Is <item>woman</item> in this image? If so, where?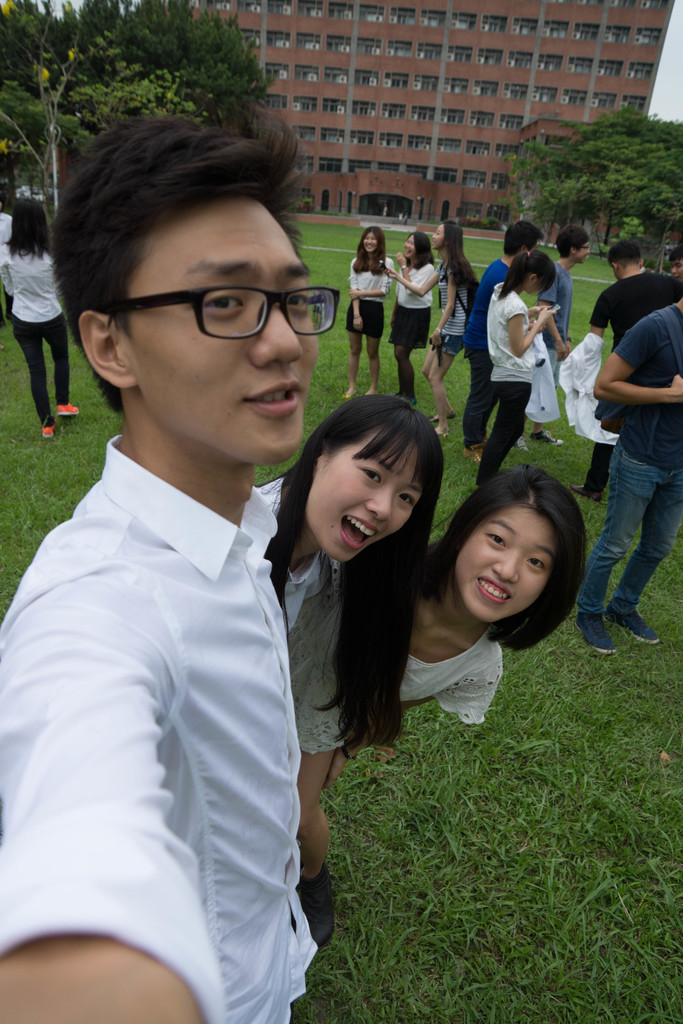
Yes, at x1=406, y1=465, x2=581, y2=729.
